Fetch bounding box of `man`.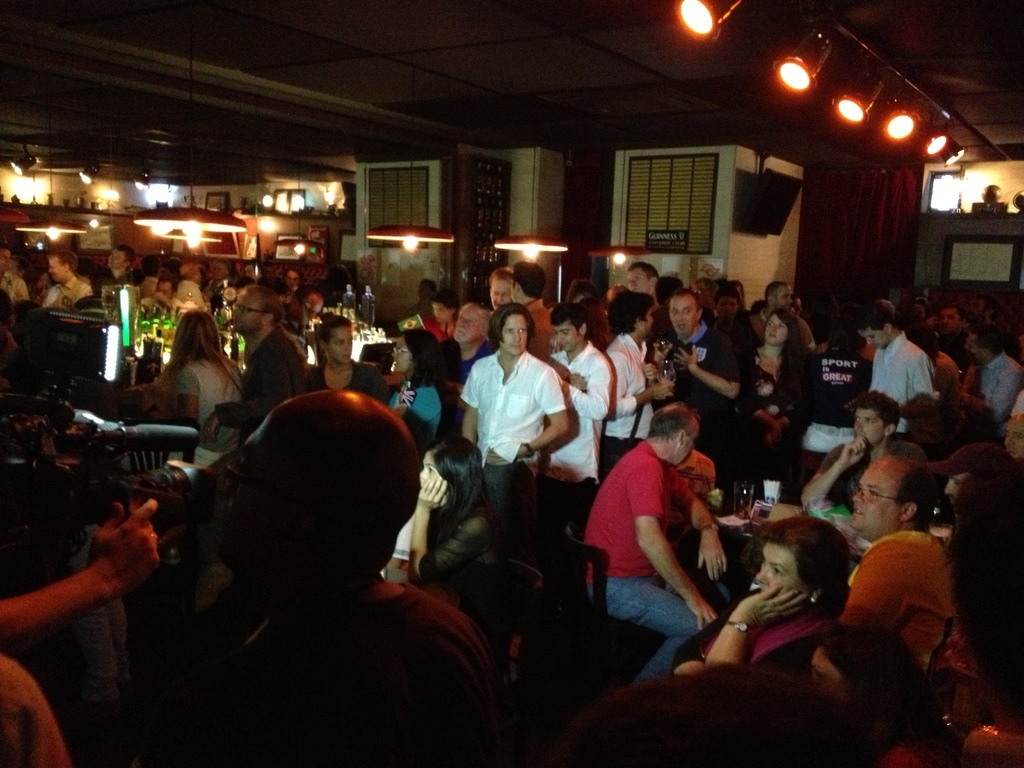
Bbox: locate(547, 298, 611, 524).
